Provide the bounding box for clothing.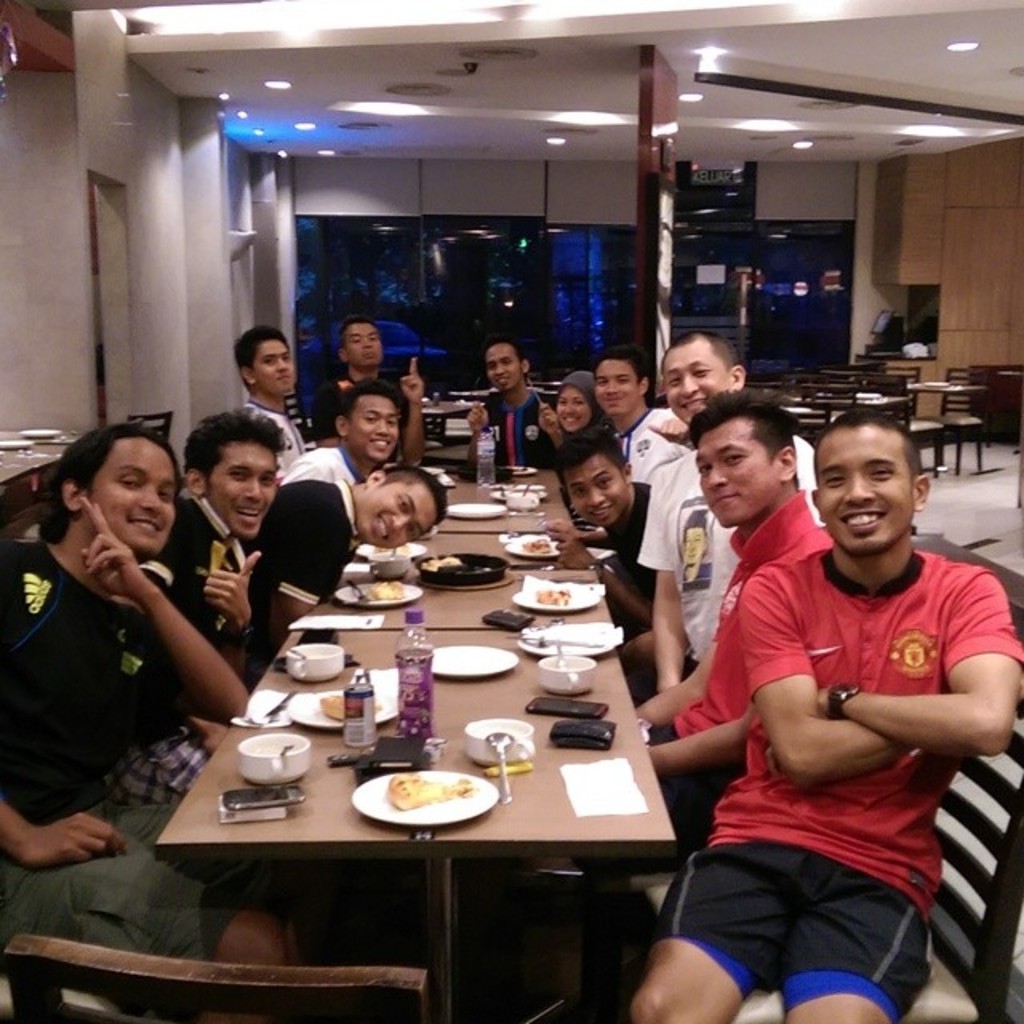
x1=213, y1=435, x2=282, y2=534.
